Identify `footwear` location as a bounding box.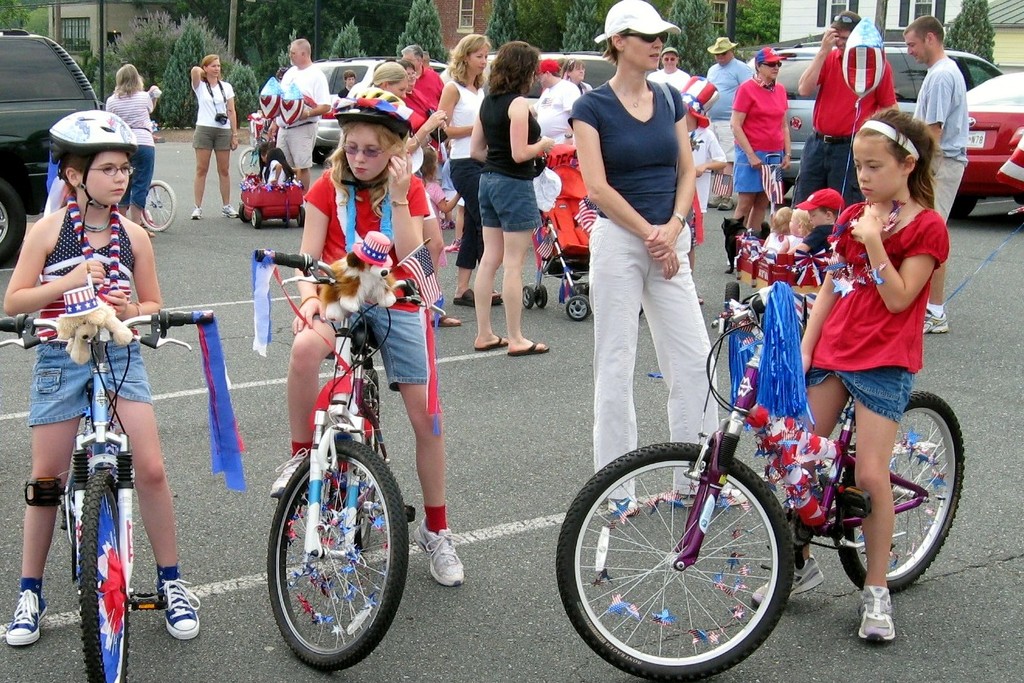
717, 198, 725, 213.
